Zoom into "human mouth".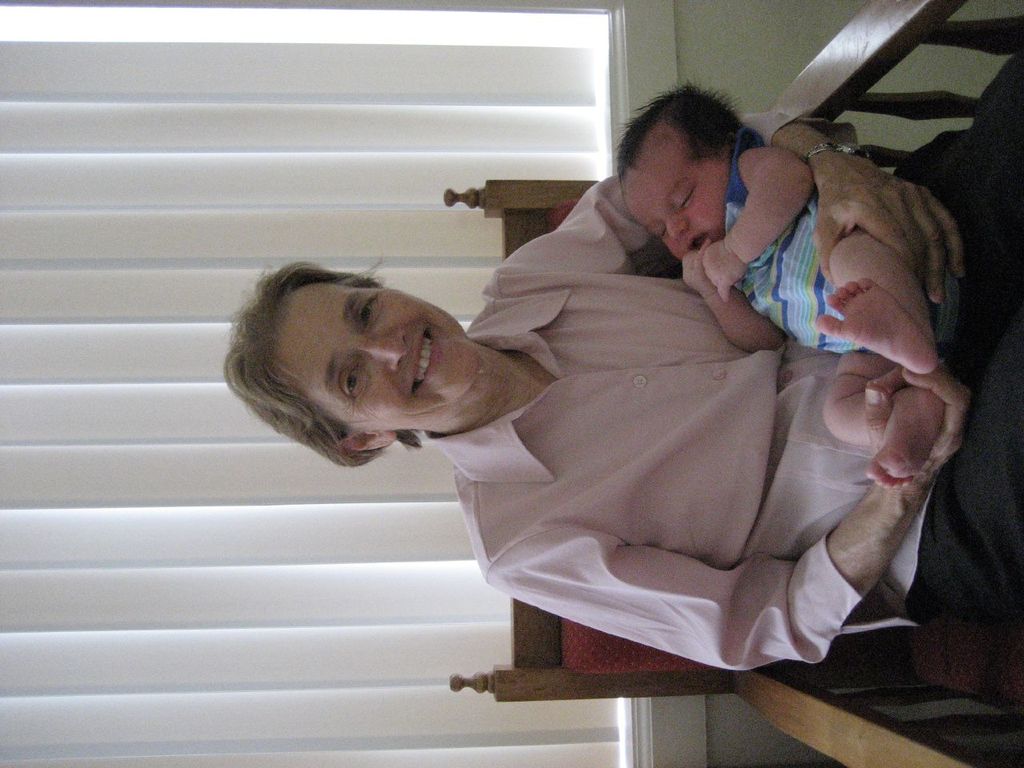
Zoom target: x1=409 y1=328 x2=446 y2=398.
